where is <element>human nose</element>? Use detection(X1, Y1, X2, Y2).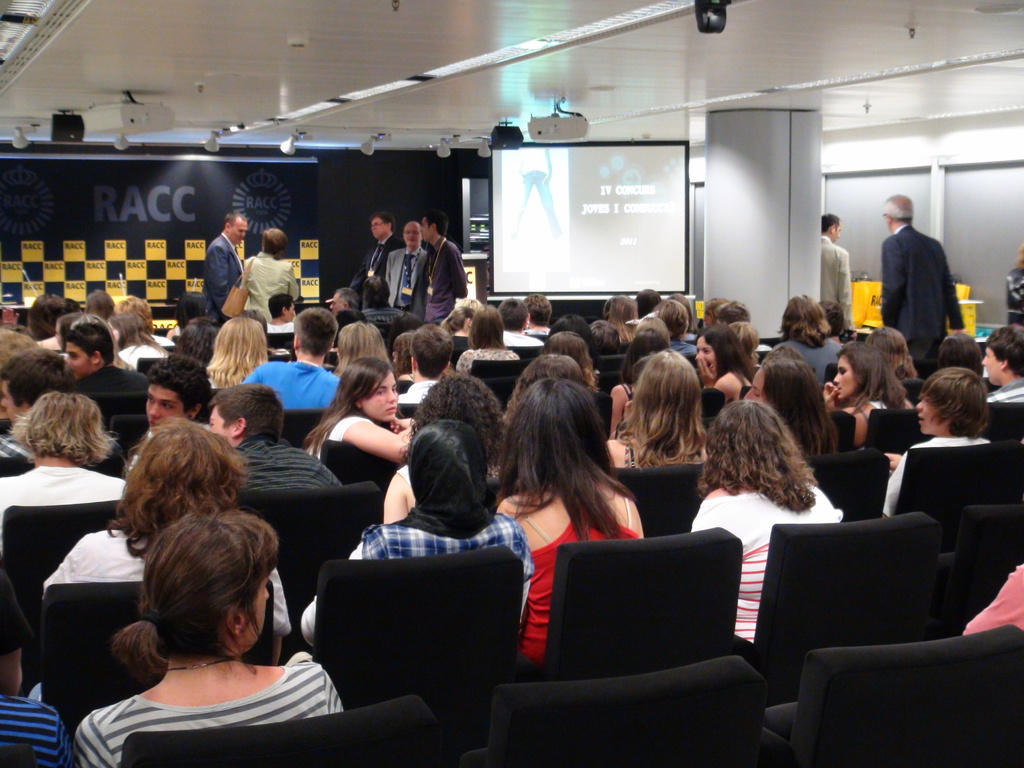
detection(408, 231, 413, 236).
